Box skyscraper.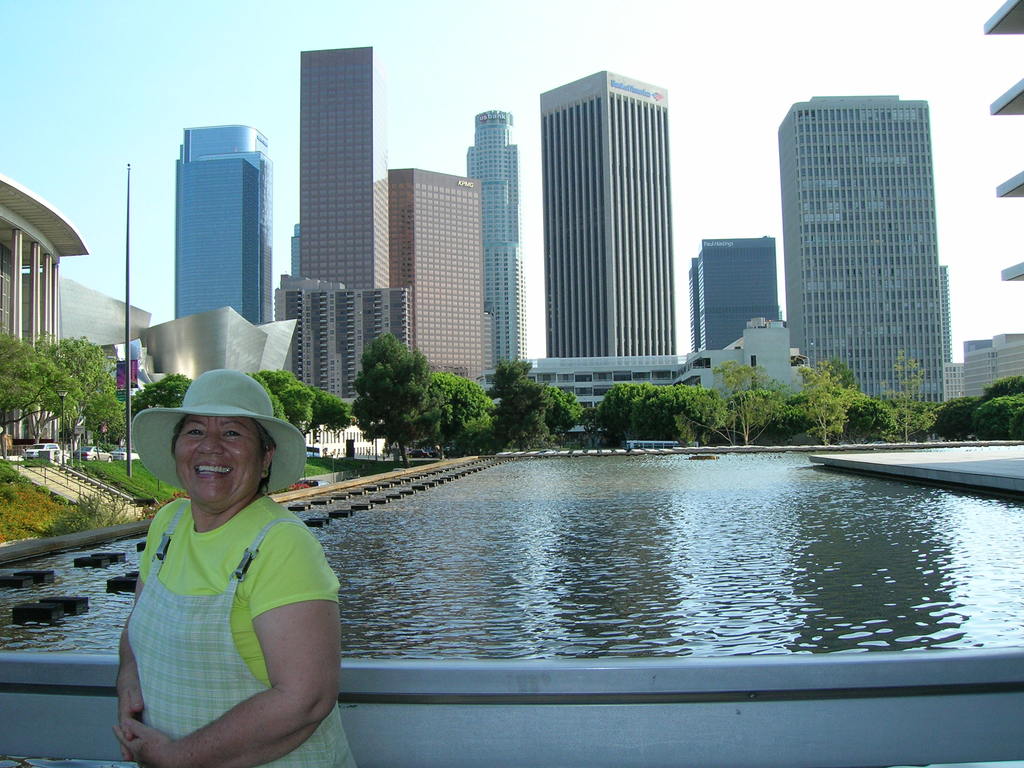
box(291, 226, 300, 276).
